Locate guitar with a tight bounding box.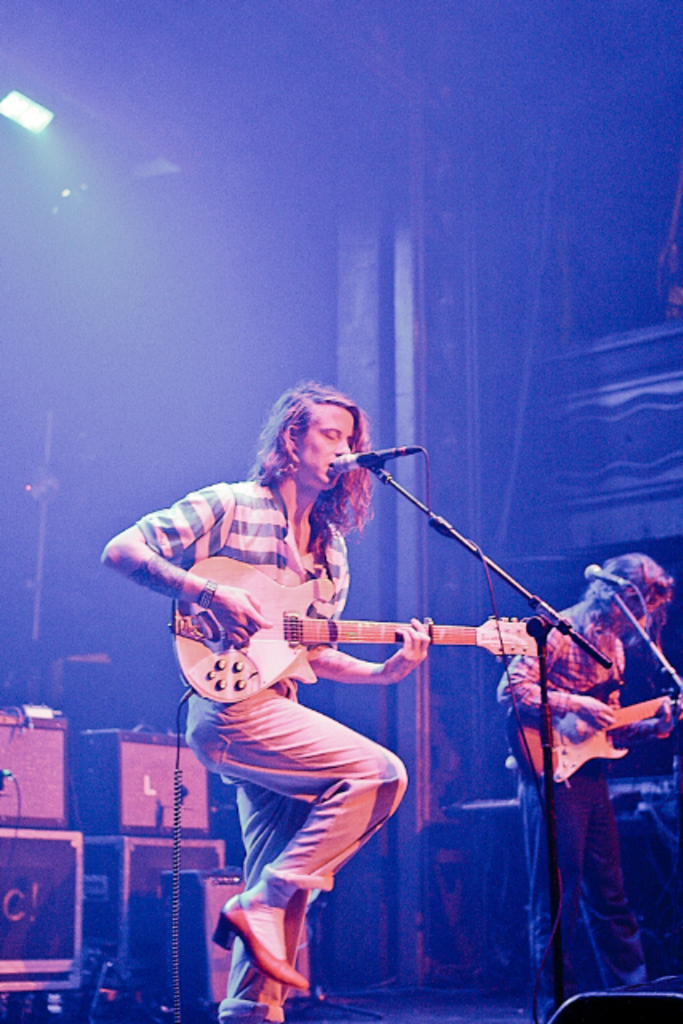
select_region(126, 555, 413, 701).
